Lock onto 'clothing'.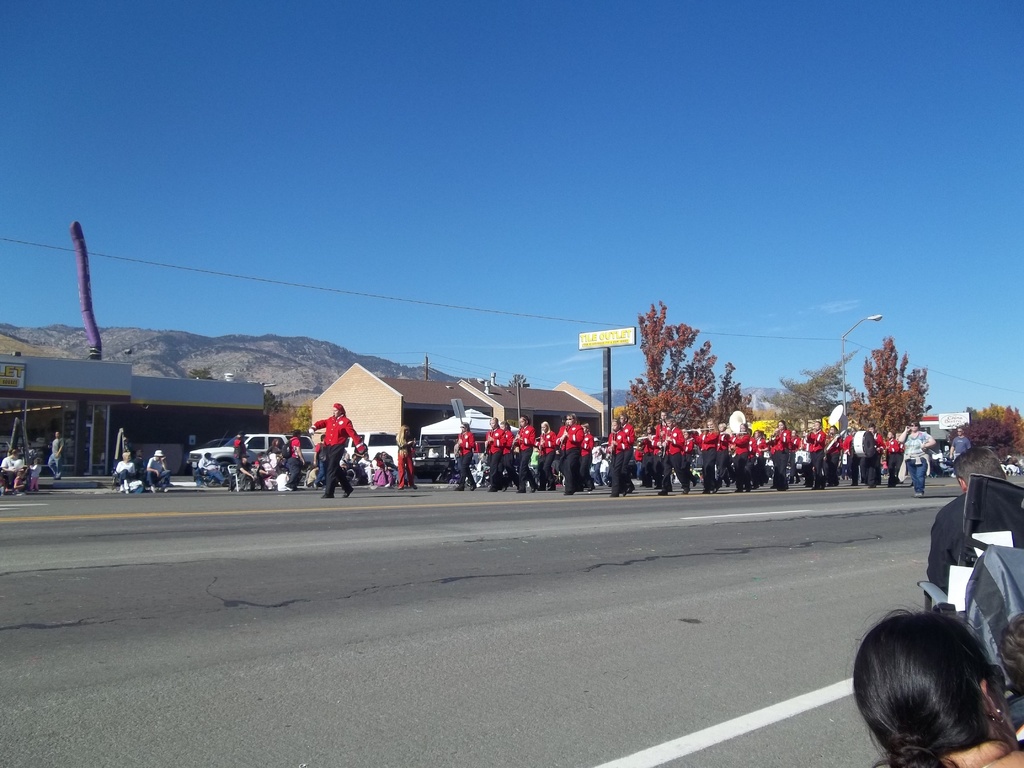
Locked: region(13, 458, 24, 487).
